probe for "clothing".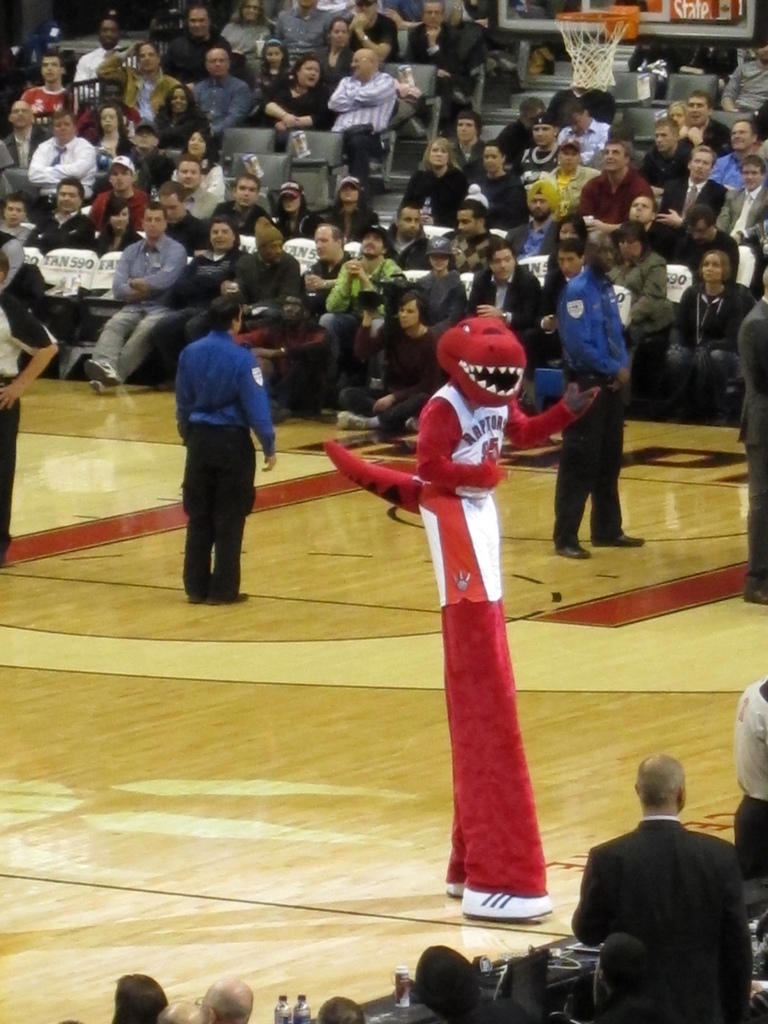
Probe result: Rect(14, 81, 79, 118).
